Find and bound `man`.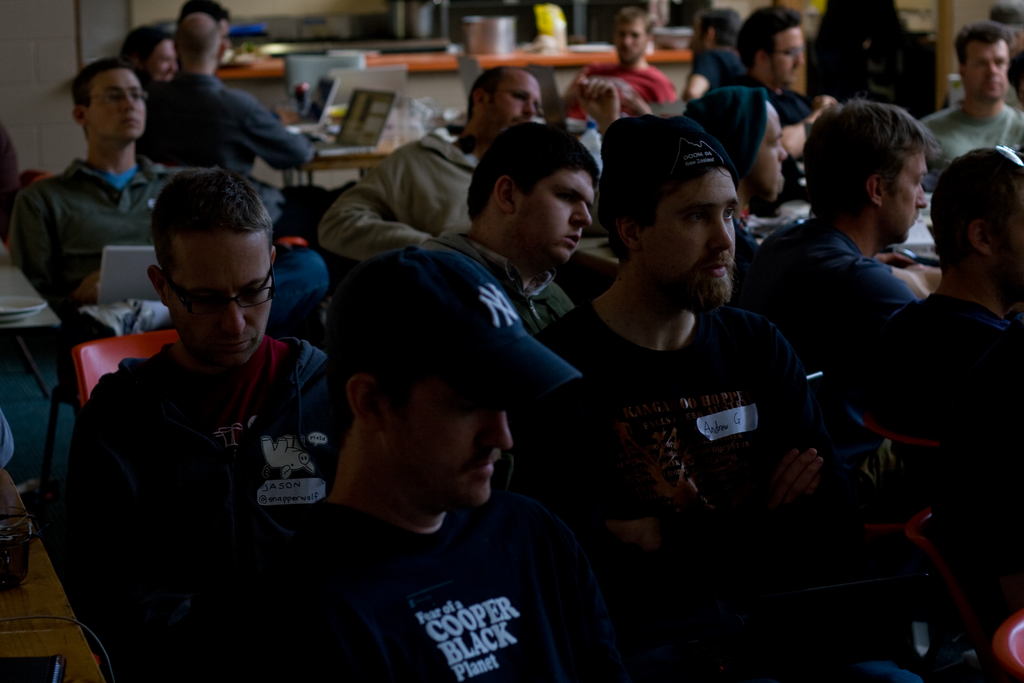
Bound: {"x1": 555, "y1": 1, "x2": 675, "y2": 123}.
